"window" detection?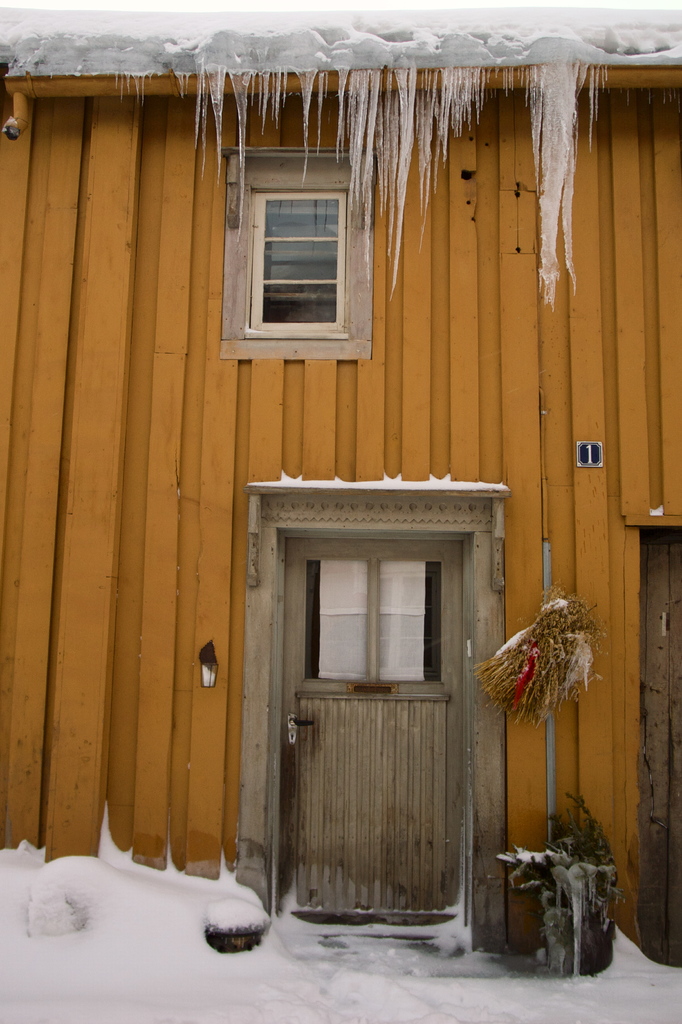
bbox(218, 119, 384, 350)
